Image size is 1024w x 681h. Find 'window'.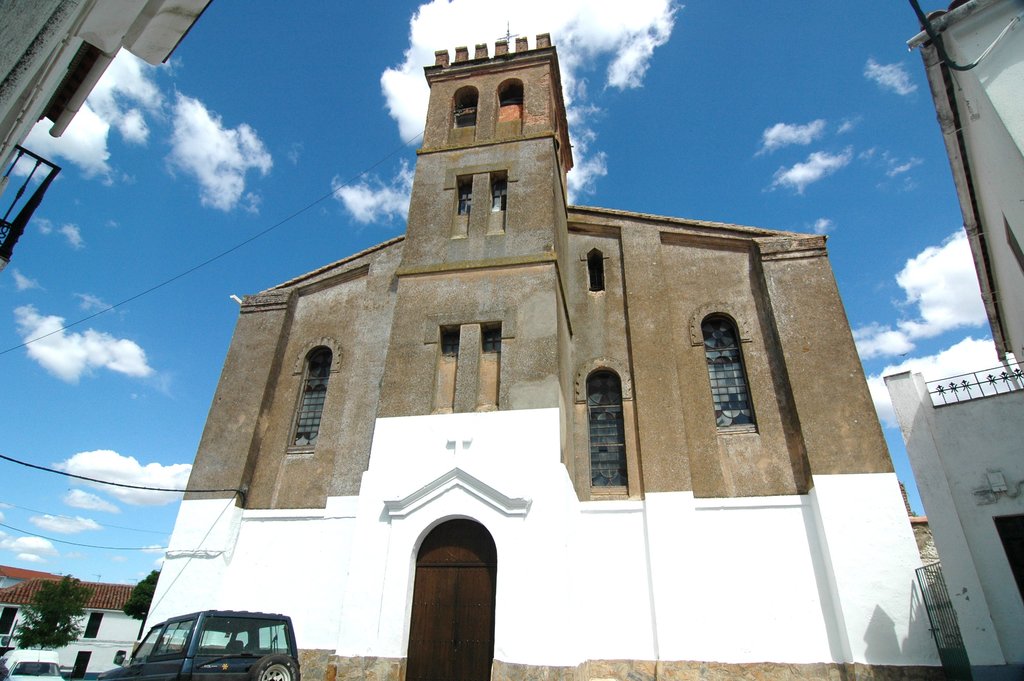
bbox(703, 310, 762, 430).
